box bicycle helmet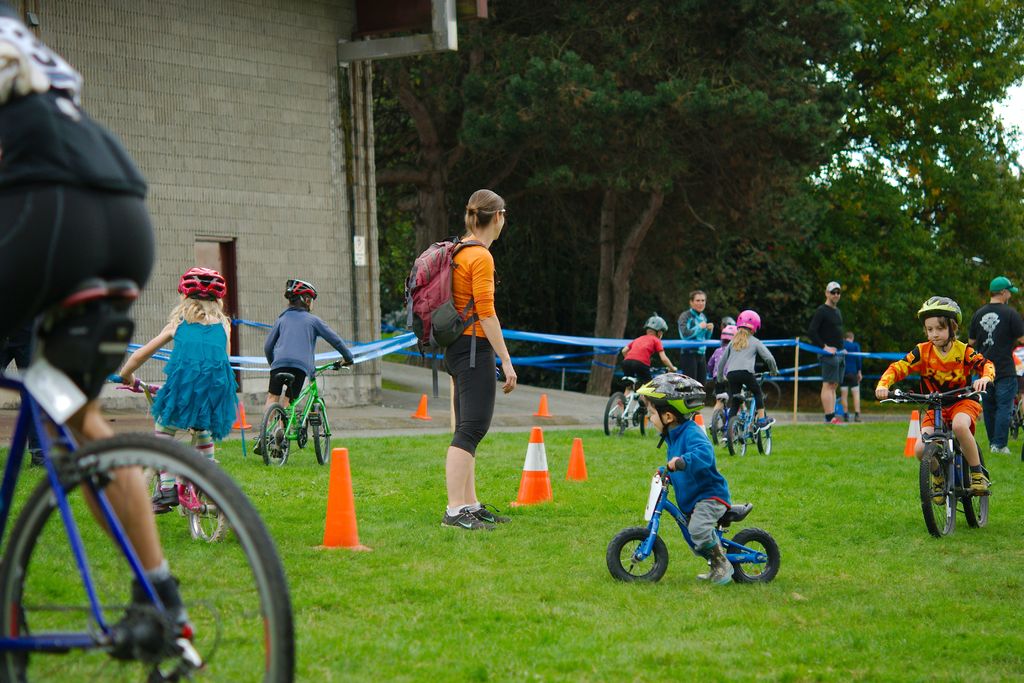
[x1=649, y1=315, x2=669, y2=338]
